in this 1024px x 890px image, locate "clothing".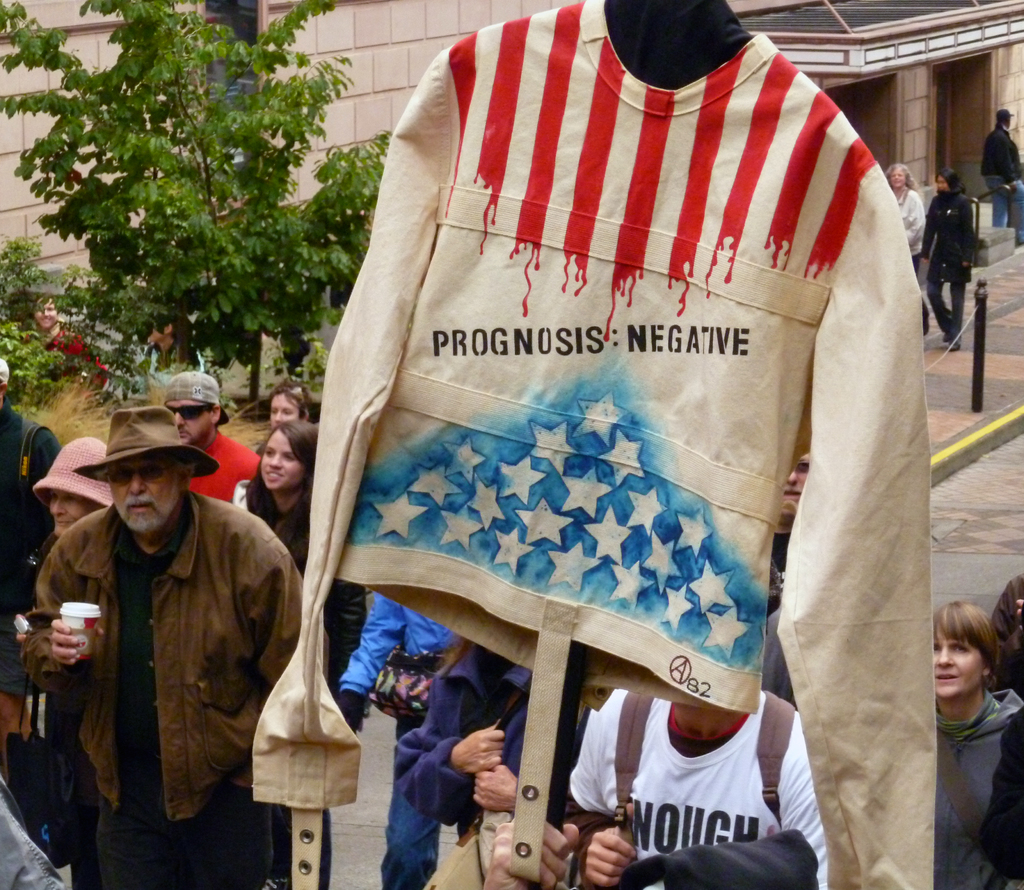
Bounding box: 234:453:317:565.
